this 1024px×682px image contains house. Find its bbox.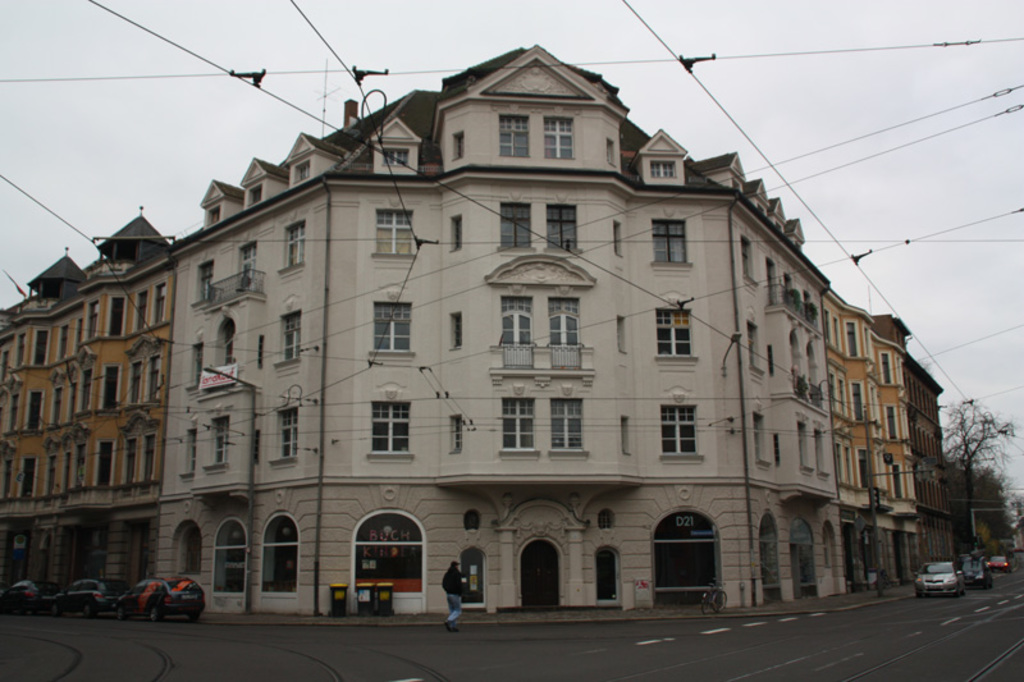
select_region(886, 358, 974, 564).
